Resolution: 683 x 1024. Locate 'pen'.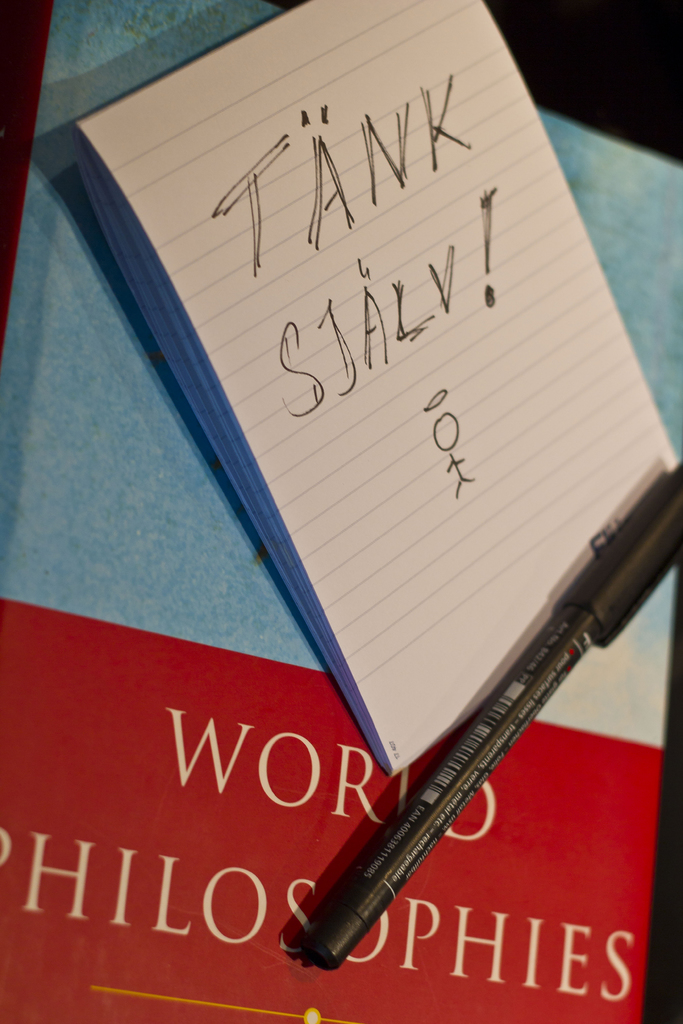
288 449 682 973.
